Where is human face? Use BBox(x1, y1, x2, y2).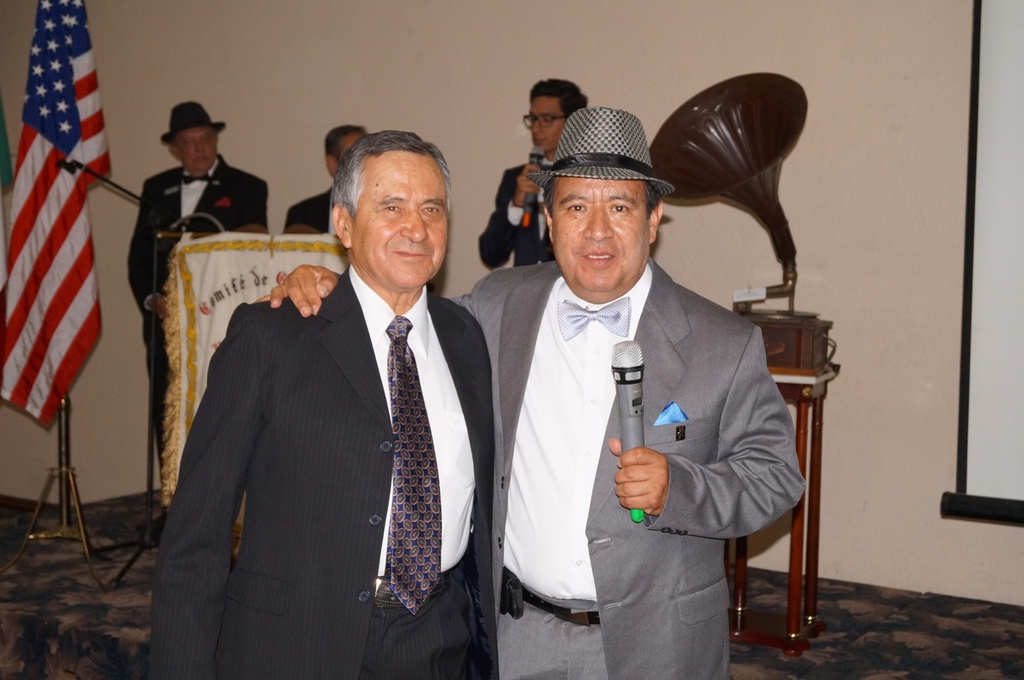
BBox(525, 92, 561, 153).
